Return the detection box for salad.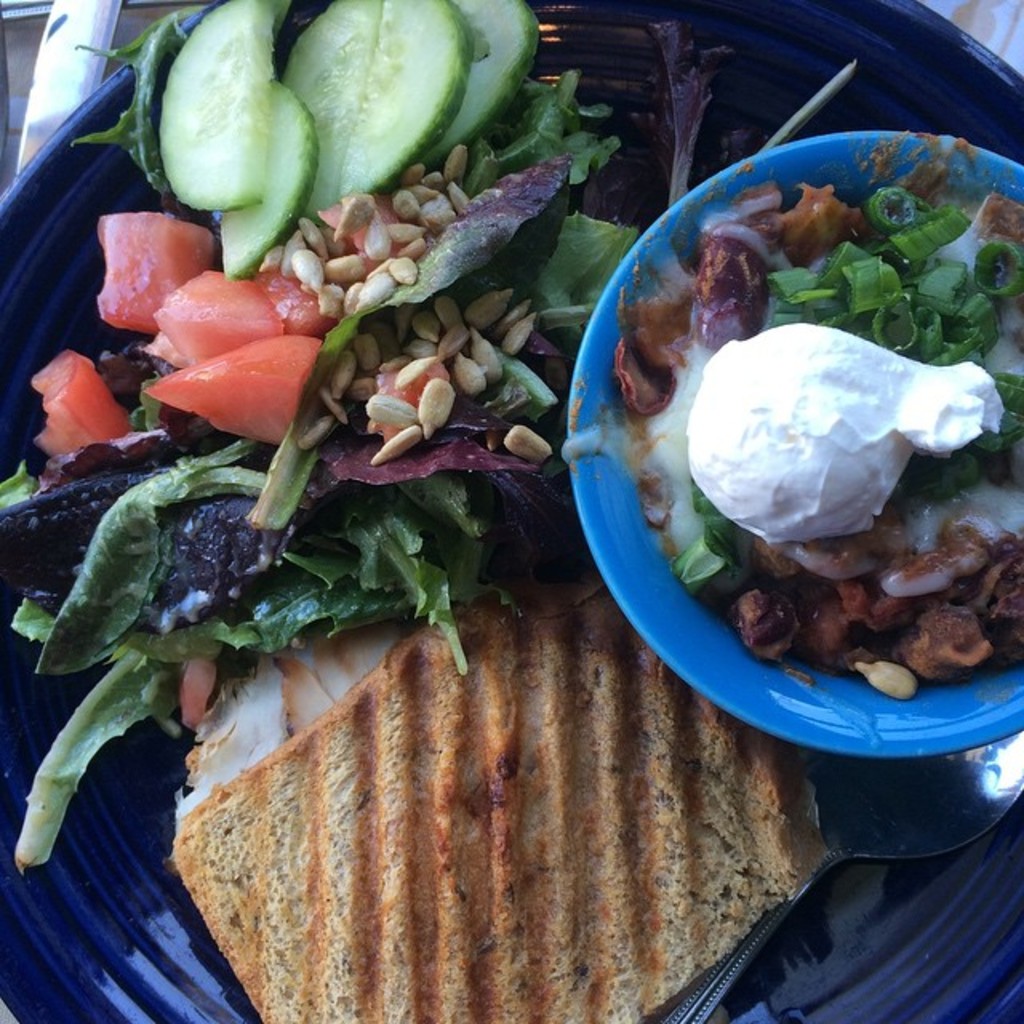
left=578, top=179, right=1023, bottom=694.
